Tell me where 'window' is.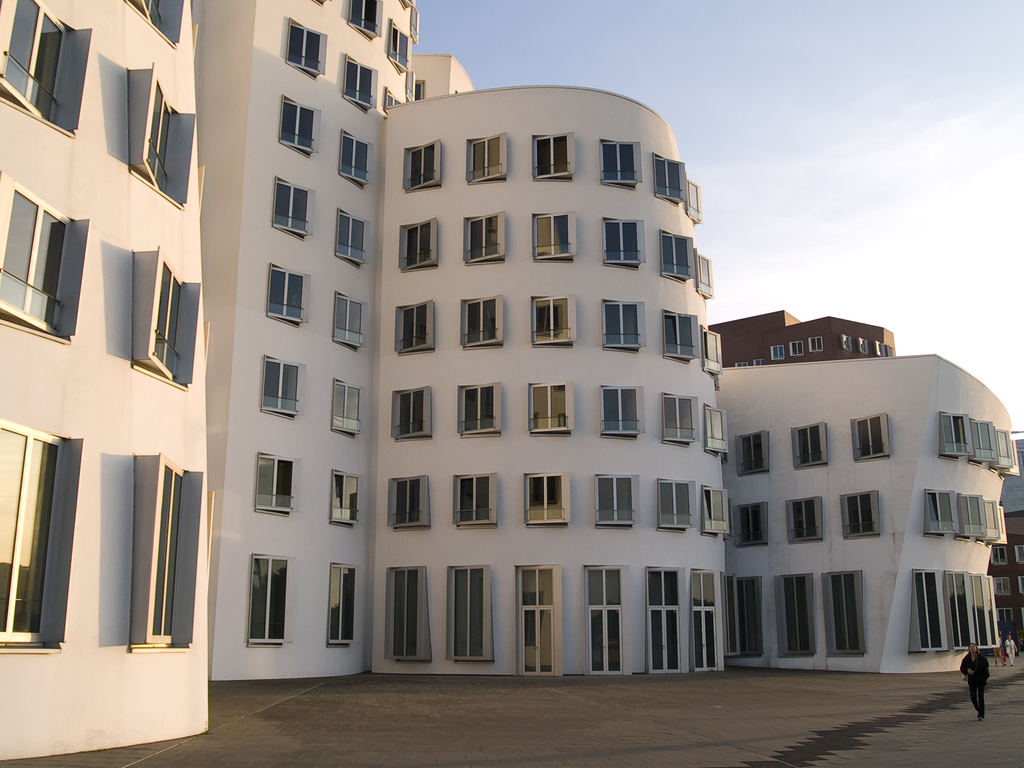
'window' is at pyautogui.locateOnScreen(520, 566, 552, 610).
